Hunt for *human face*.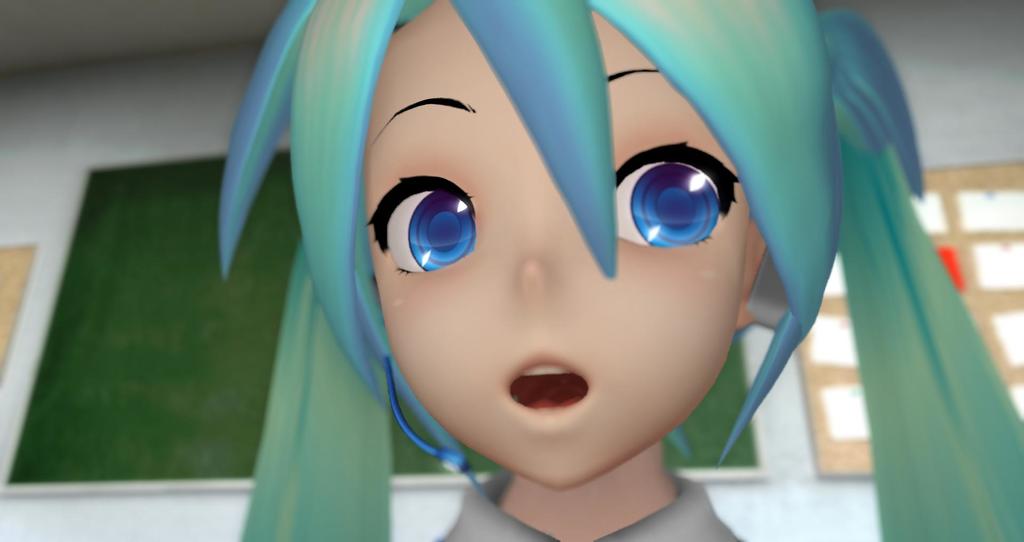
Hunted down at 363,8,765,490.
